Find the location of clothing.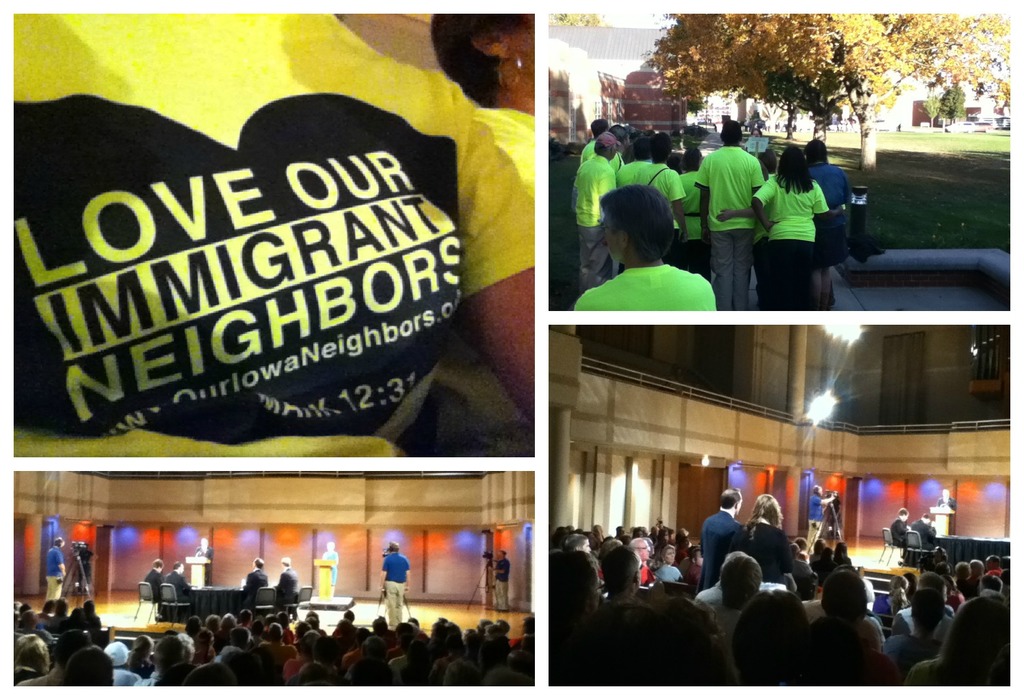
Location: 241:569:268:611.
